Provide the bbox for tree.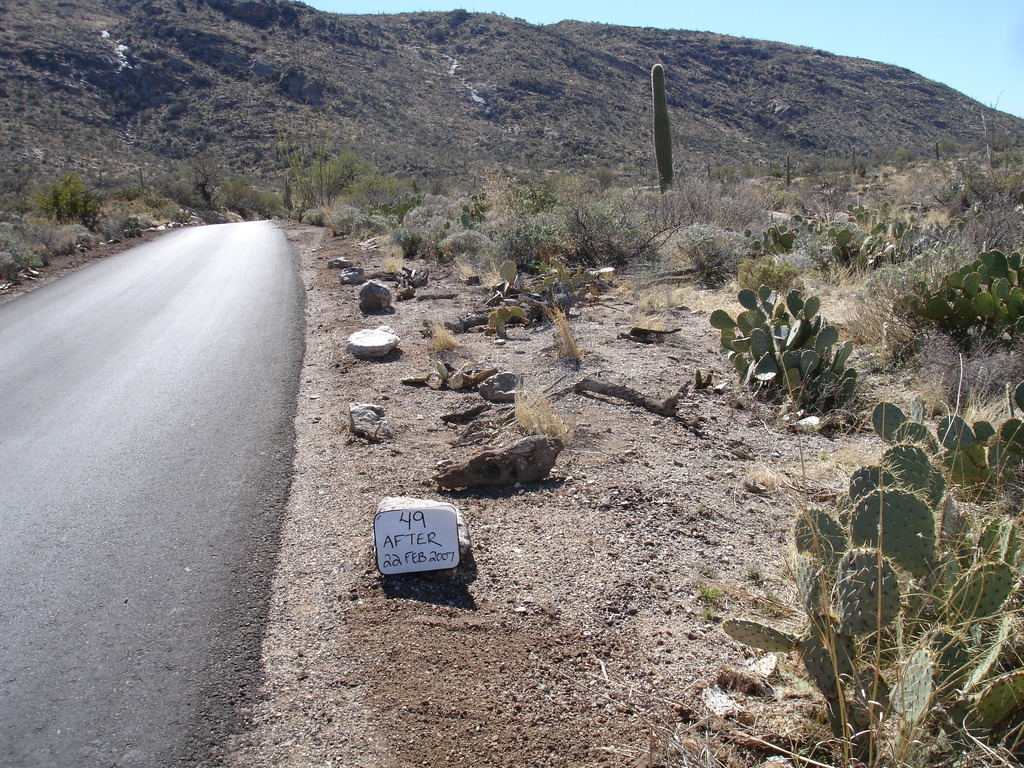
bbox=(20, 174, 96, 221).
